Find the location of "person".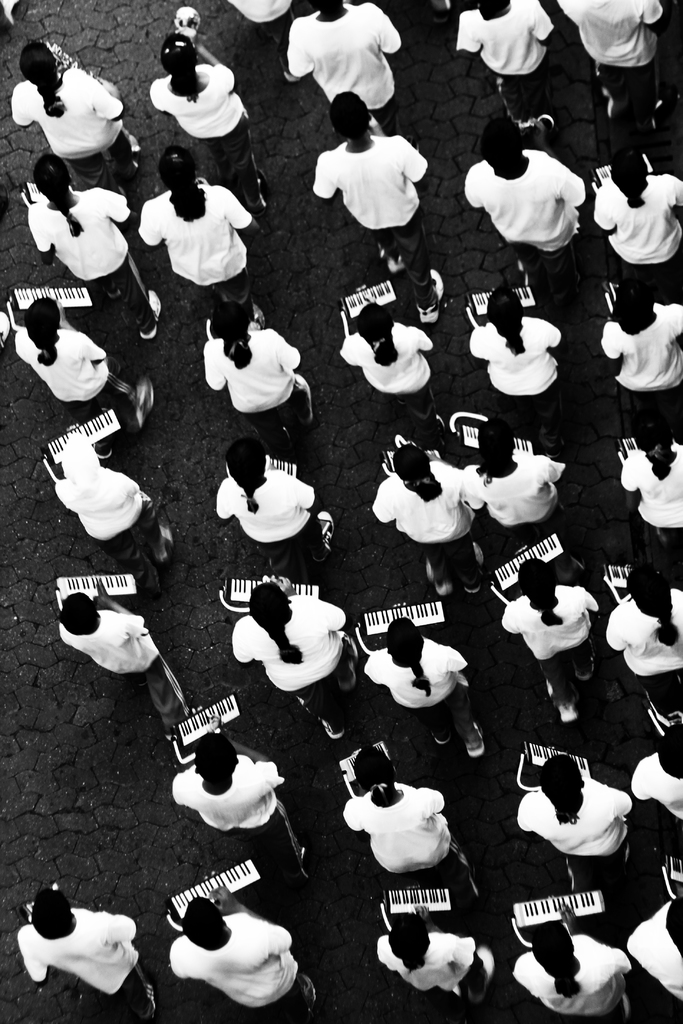
Location: [x1=461, y1=120, x2=582, y2=262].
